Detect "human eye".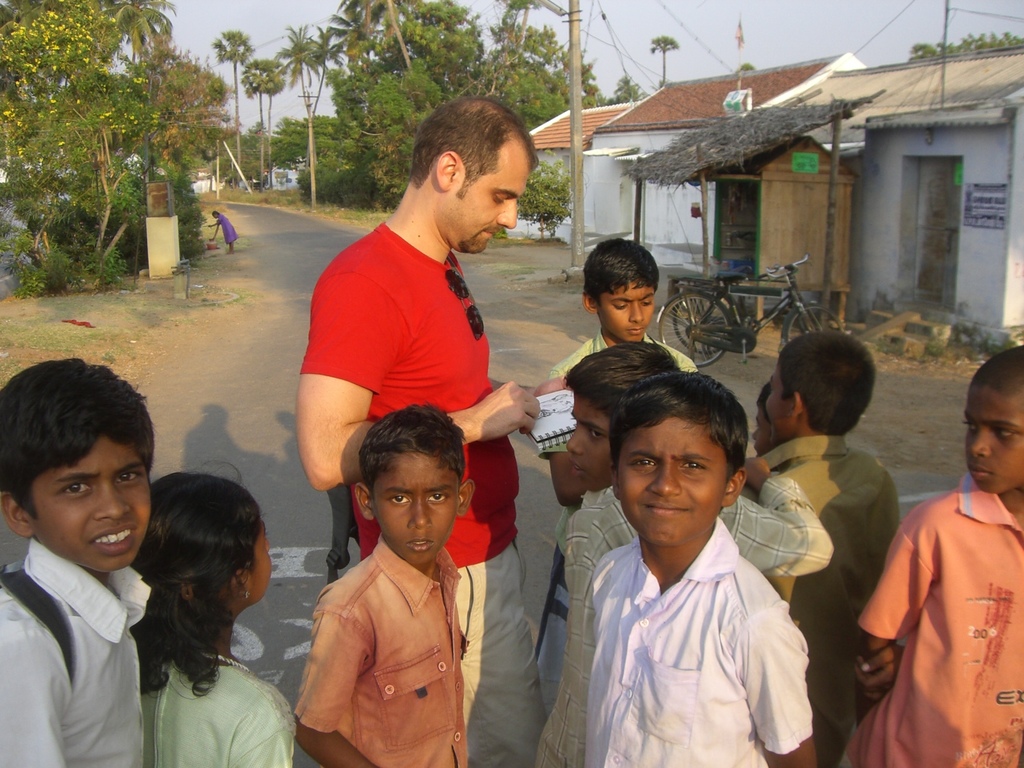
Detected at 111, 468, 144, 488.
